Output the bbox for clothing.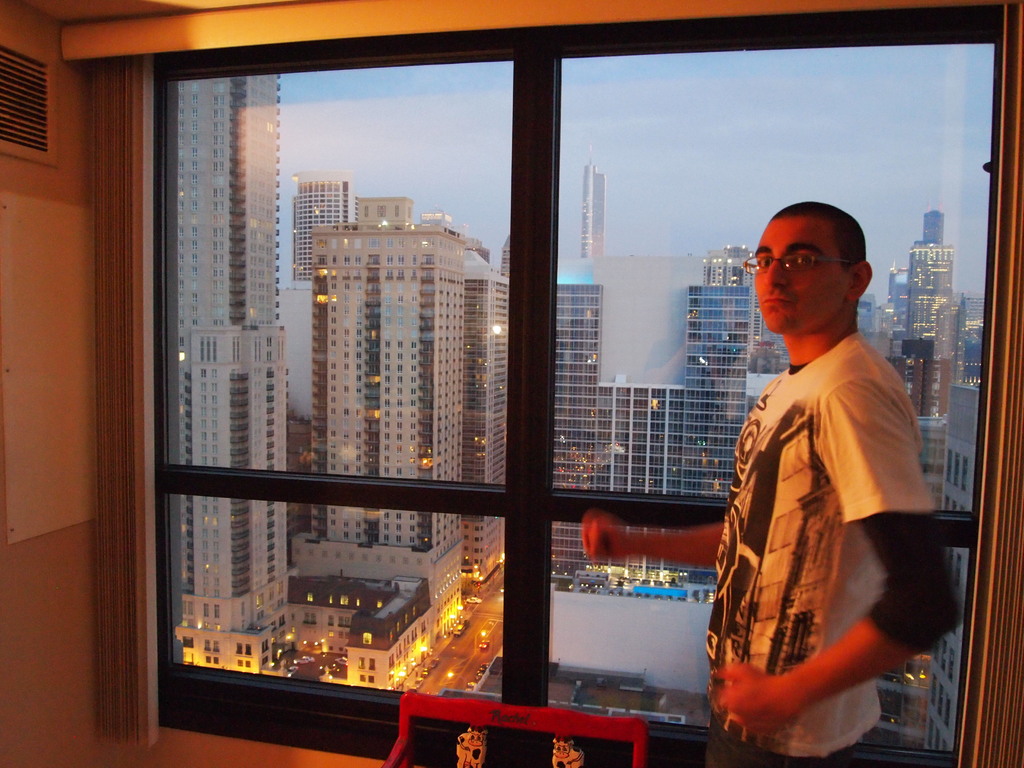
721 274 922 746.
